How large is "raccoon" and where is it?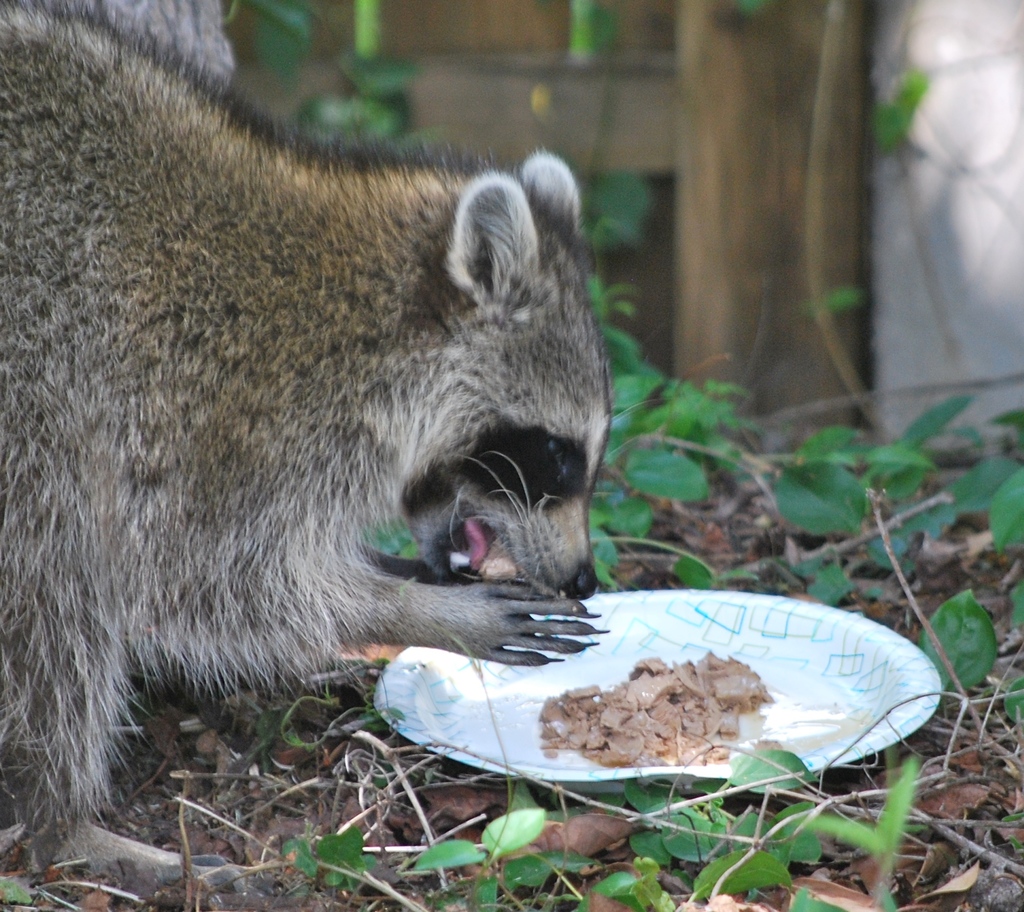
Bounding box: (0, 0, 650, 890).
